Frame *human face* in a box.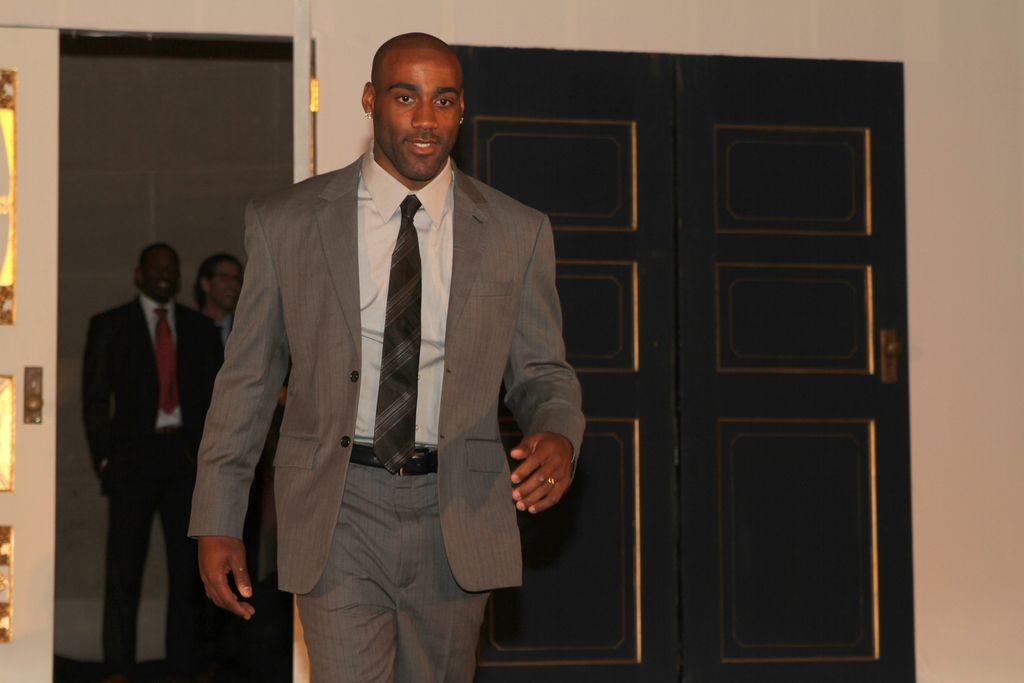
[376, 55, 461, 181].
